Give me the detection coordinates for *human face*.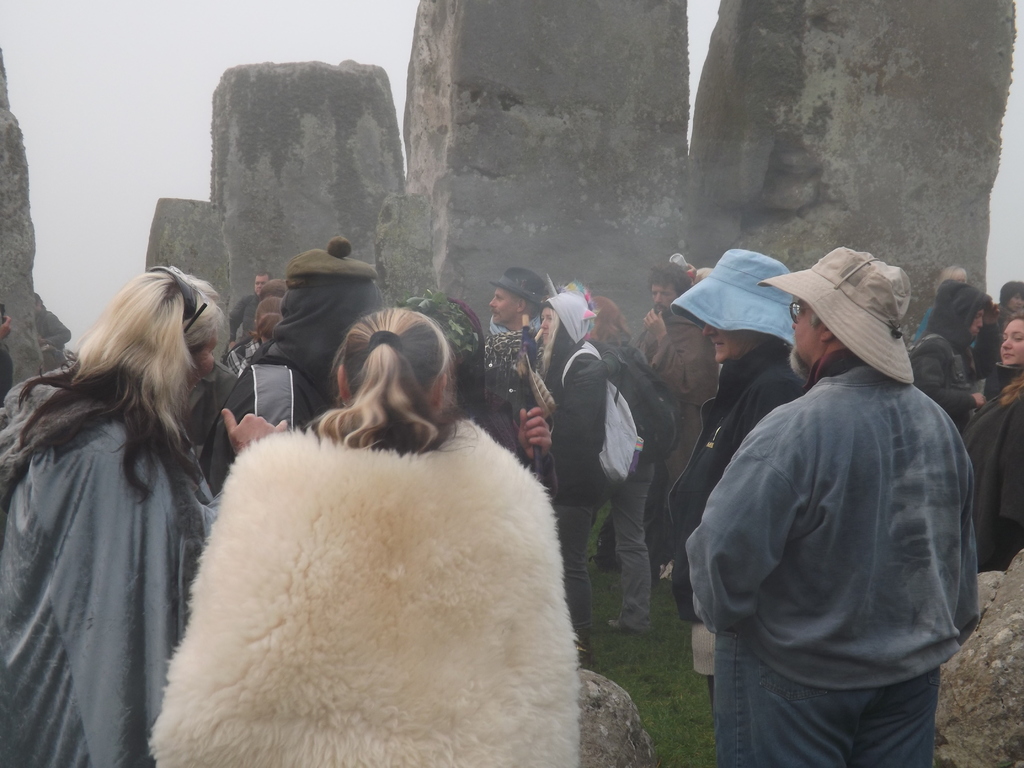
<bbox>186, 342, 218, 388</bbox>.
